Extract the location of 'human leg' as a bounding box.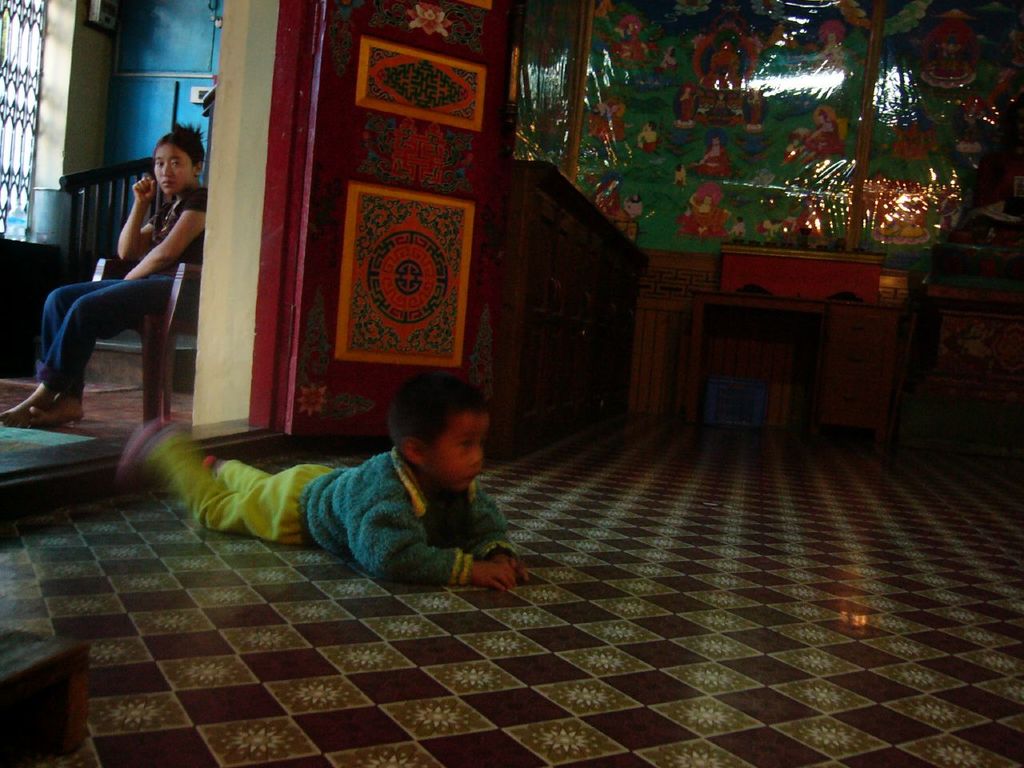
box=[30, 276, 136, 418].
